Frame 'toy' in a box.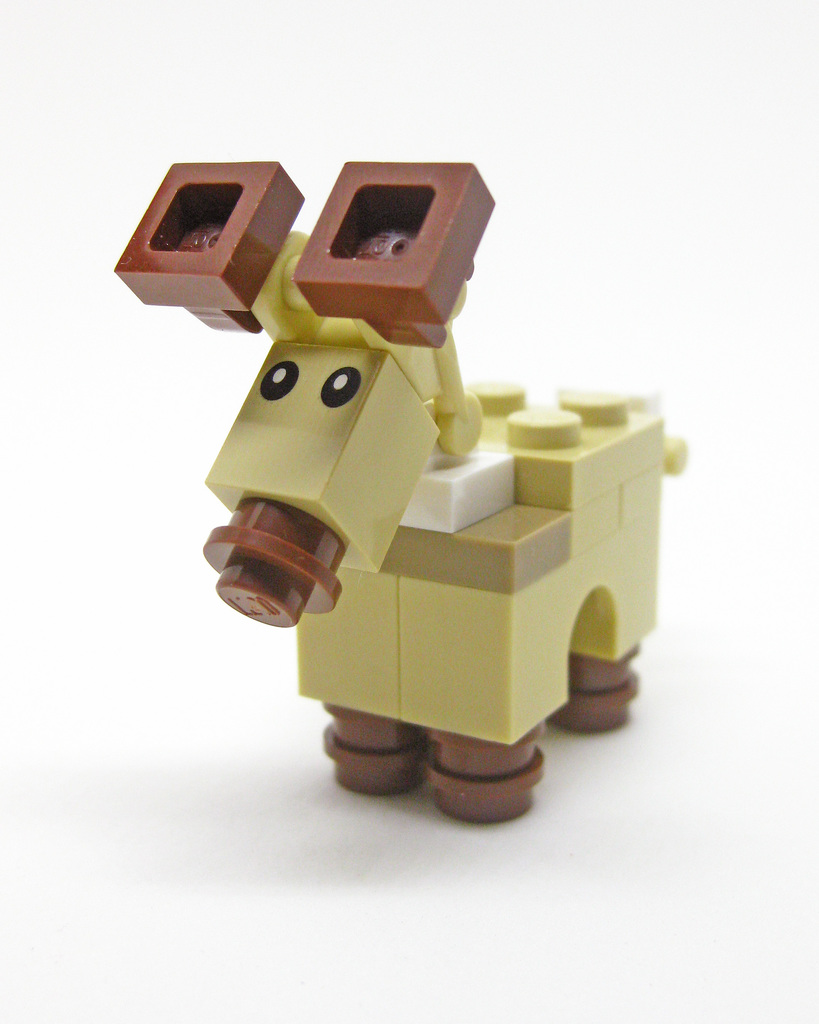
[106, 161, 686, 799].
